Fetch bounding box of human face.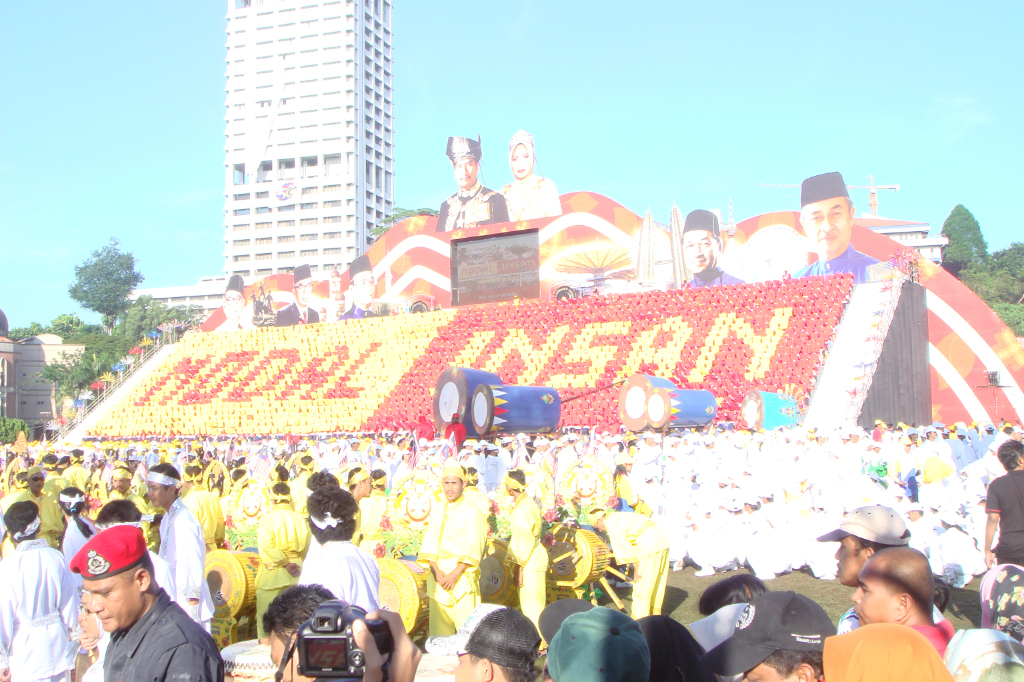
Bbox: 91 575 134 647.
